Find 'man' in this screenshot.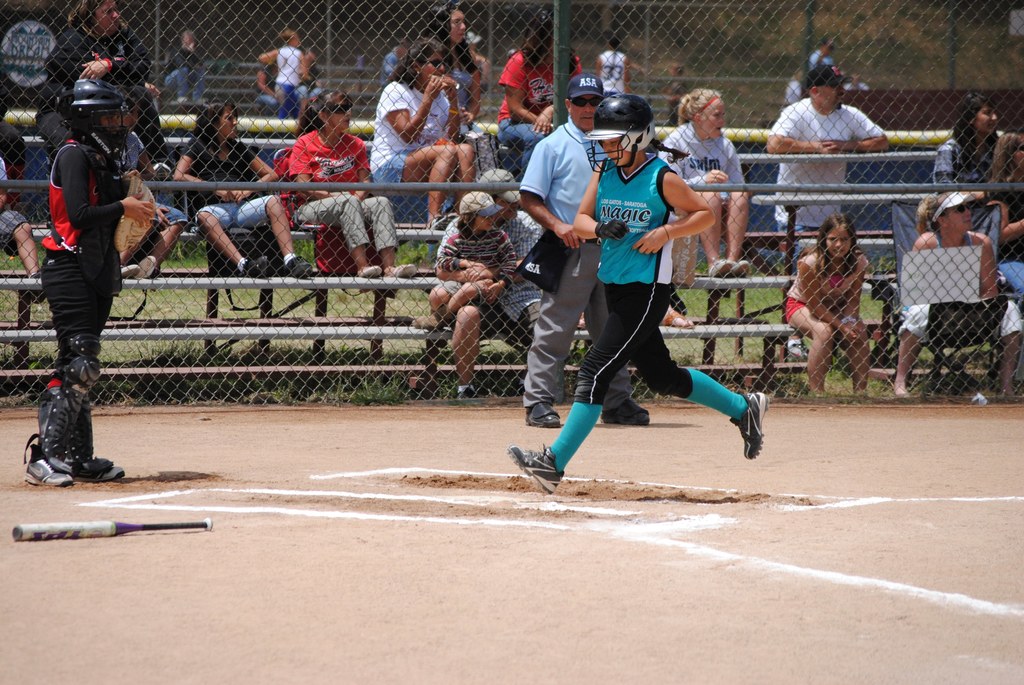
The bounding box for 'man' is (left=758, top=67, right=896, bottom=269).
